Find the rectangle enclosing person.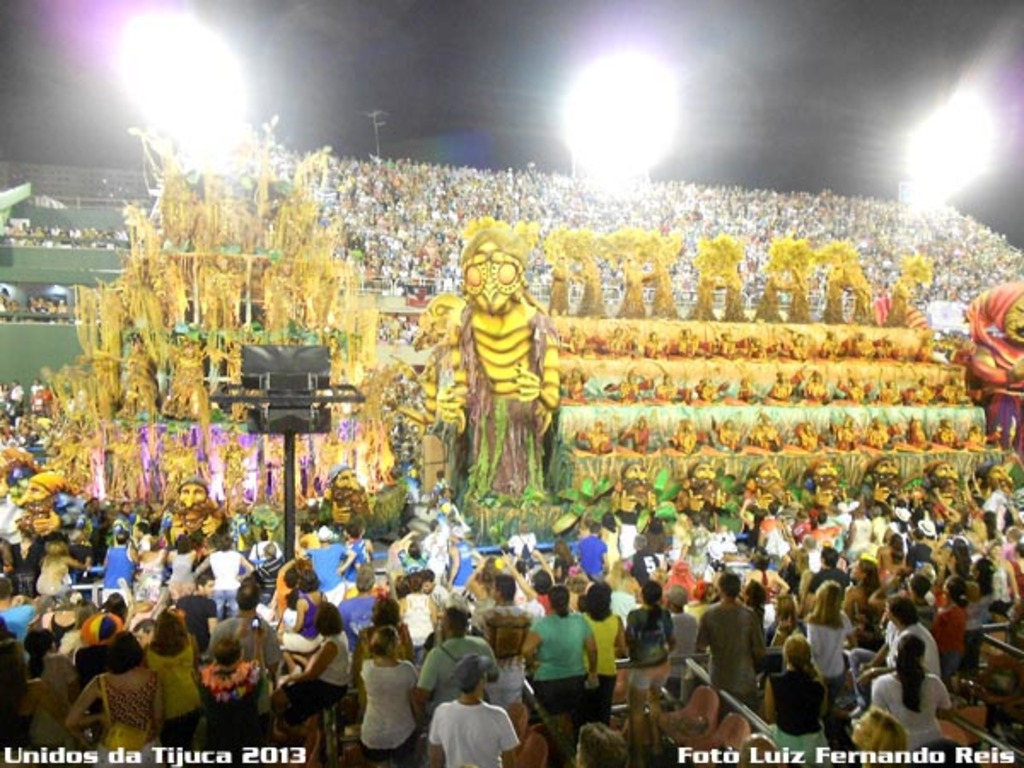
locate(58, 638, 169, 761).
